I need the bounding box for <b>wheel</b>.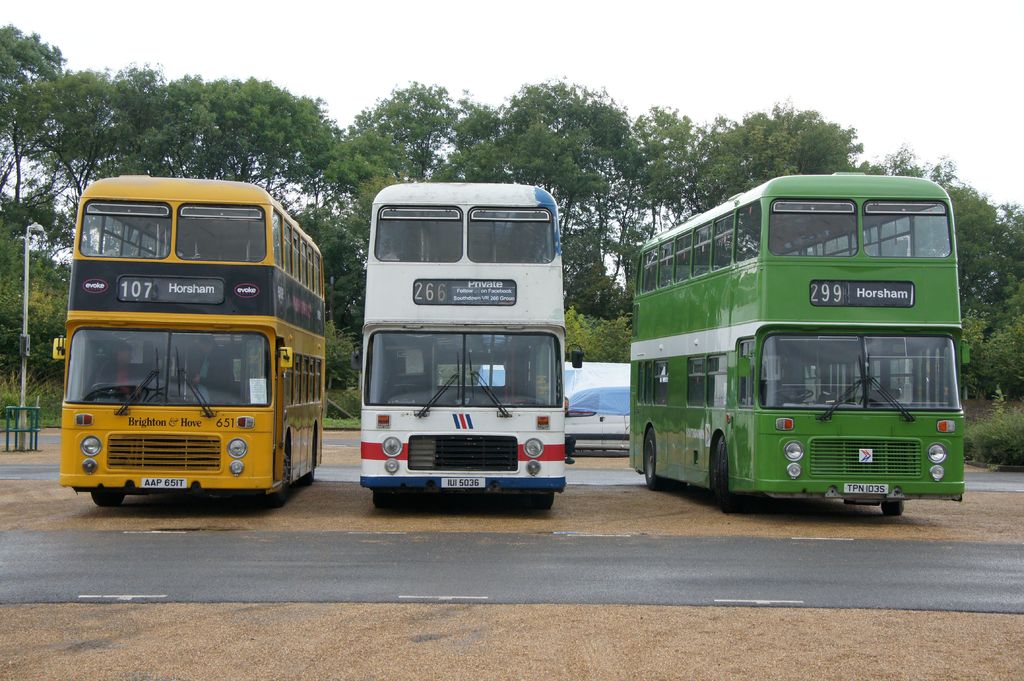
Here it is: region(877, 499, 902, 519).
